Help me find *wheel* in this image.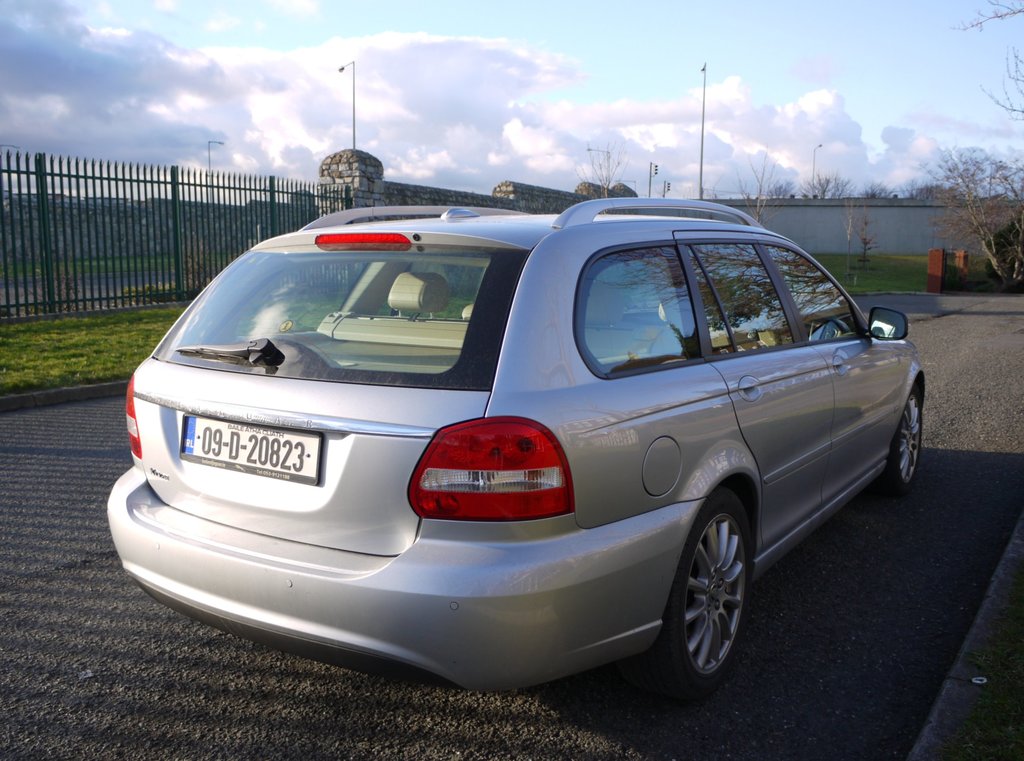
Found it: {"x1": 673, "y1": 518, "x2": 762, "y2": 692}.
